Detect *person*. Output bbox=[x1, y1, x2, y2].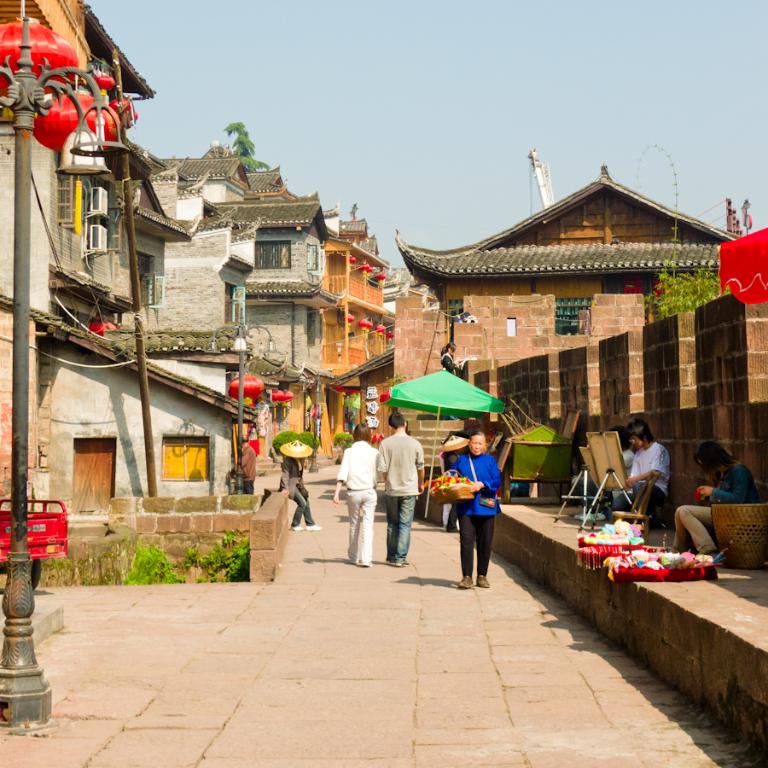
bbox=[281, 455, 321, 531].
